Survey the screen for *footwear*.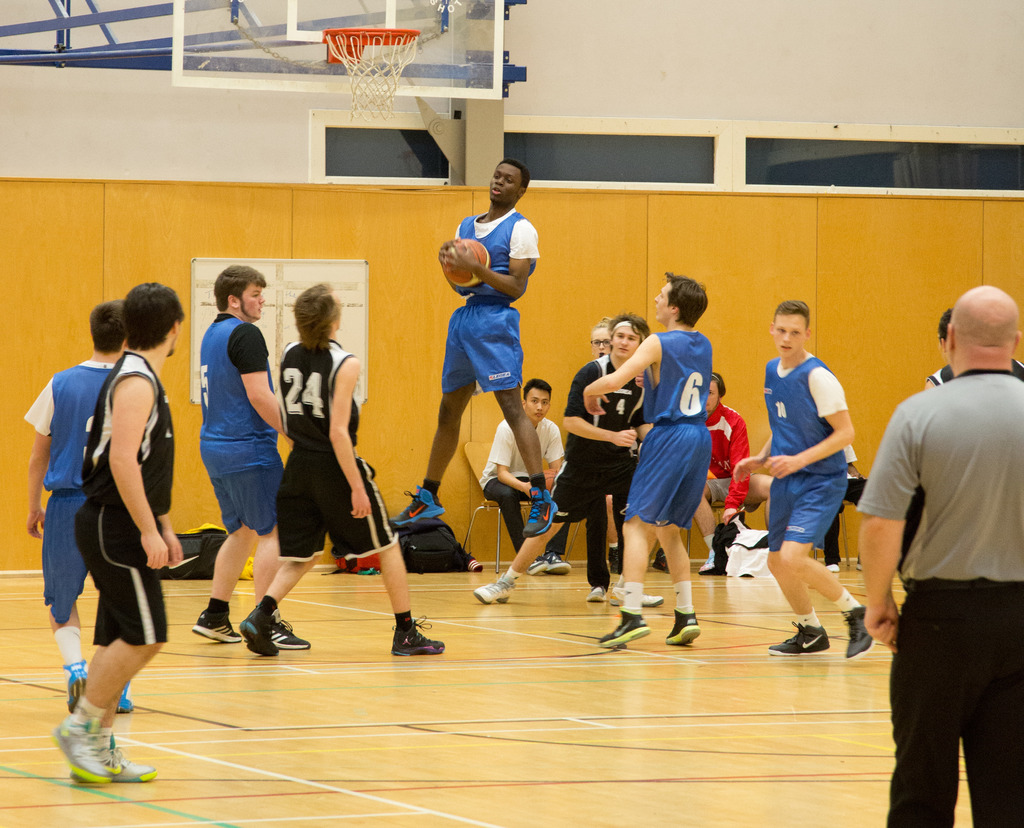
Survey found: <region>389, 486, 447, 532</region>.
